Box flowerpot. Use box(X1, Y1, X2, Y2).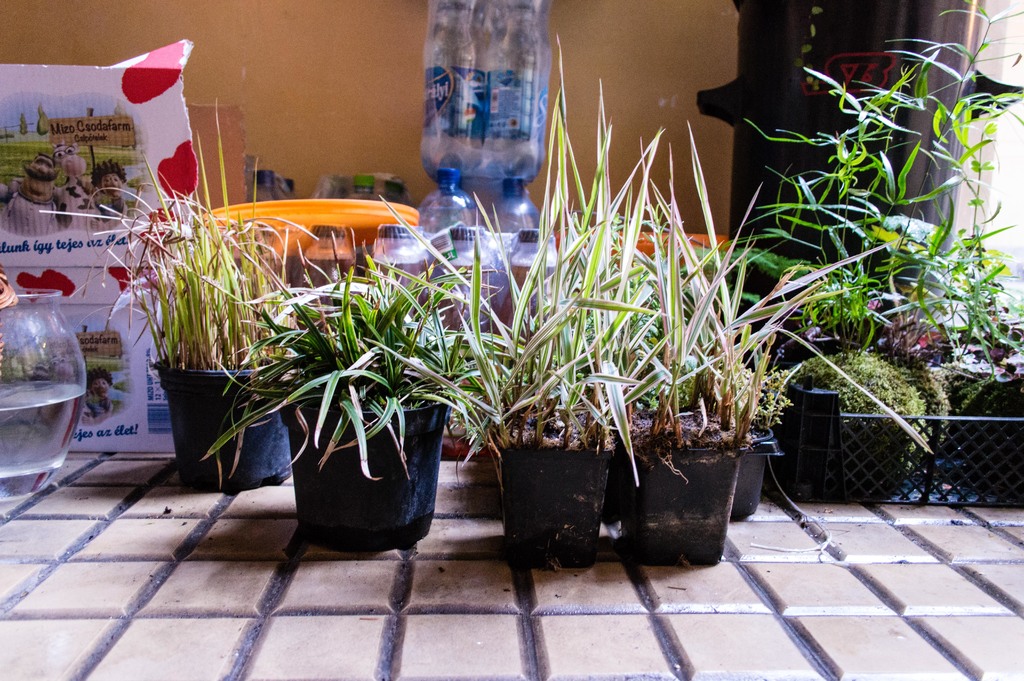
box(503, 426, 612, 568).
